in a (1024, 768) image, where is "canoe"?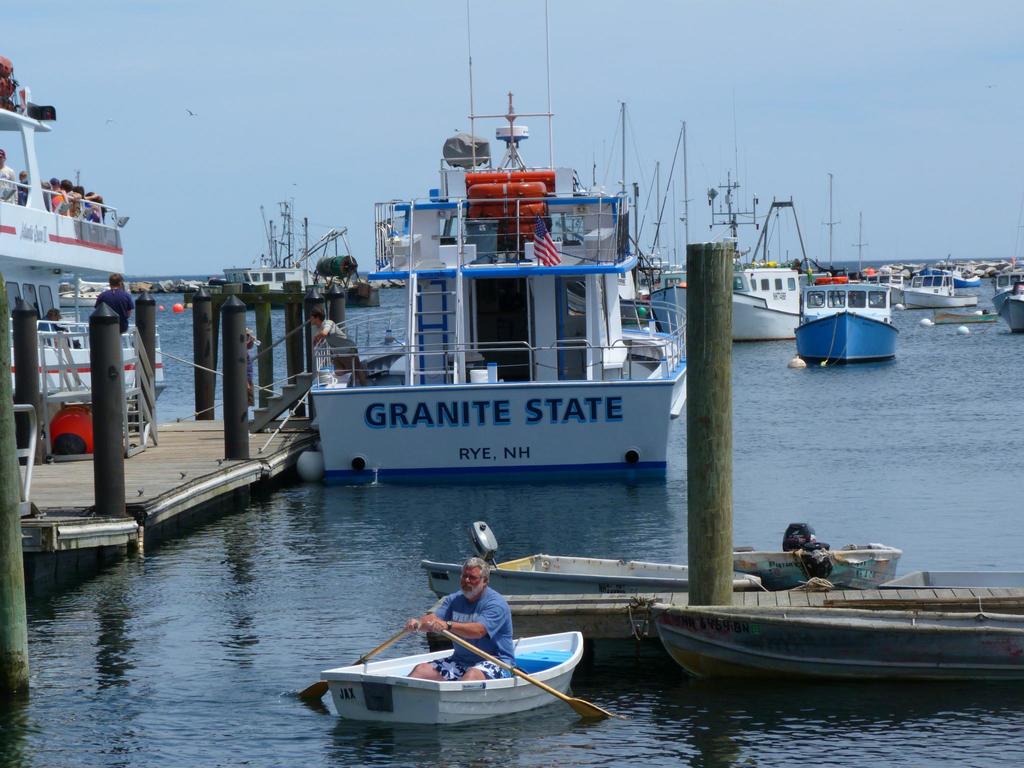
BBox(313, 629, 583, 728).
